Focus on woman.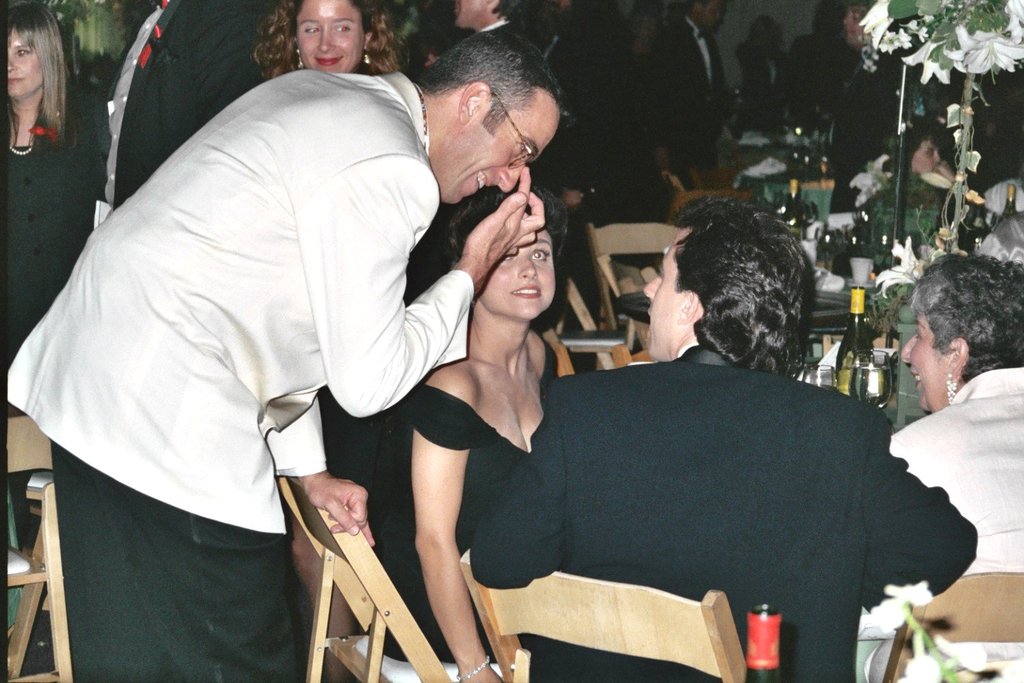
Focused at (0,0,107,653).
